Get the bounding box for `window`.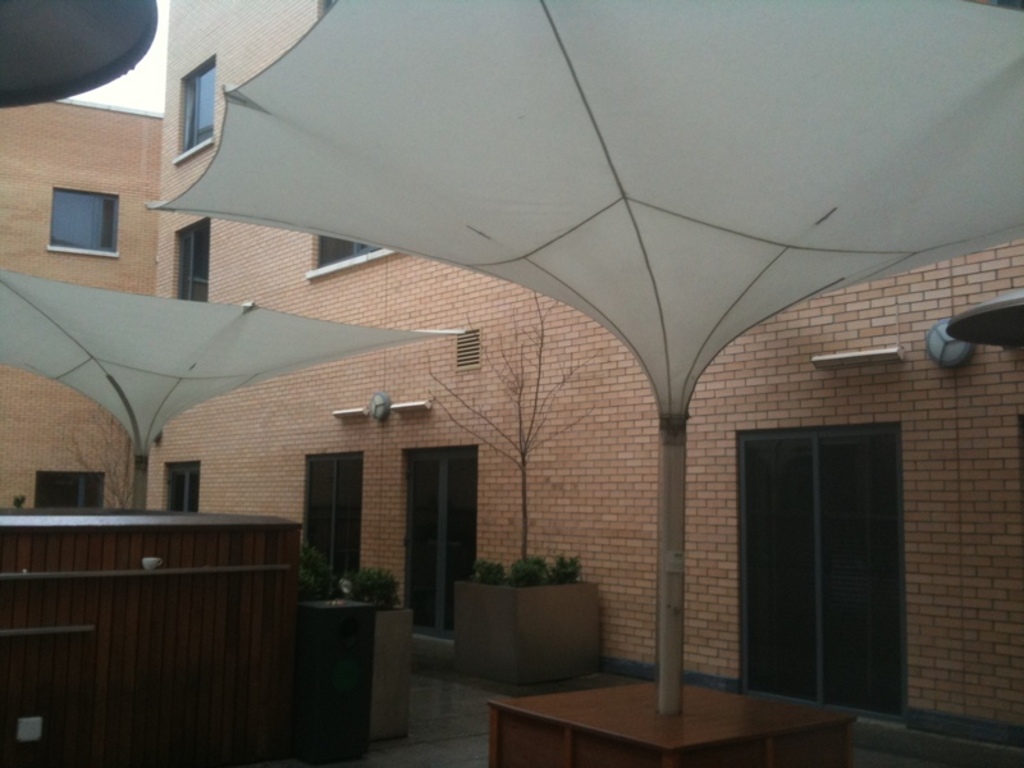
177/56/215/154.
